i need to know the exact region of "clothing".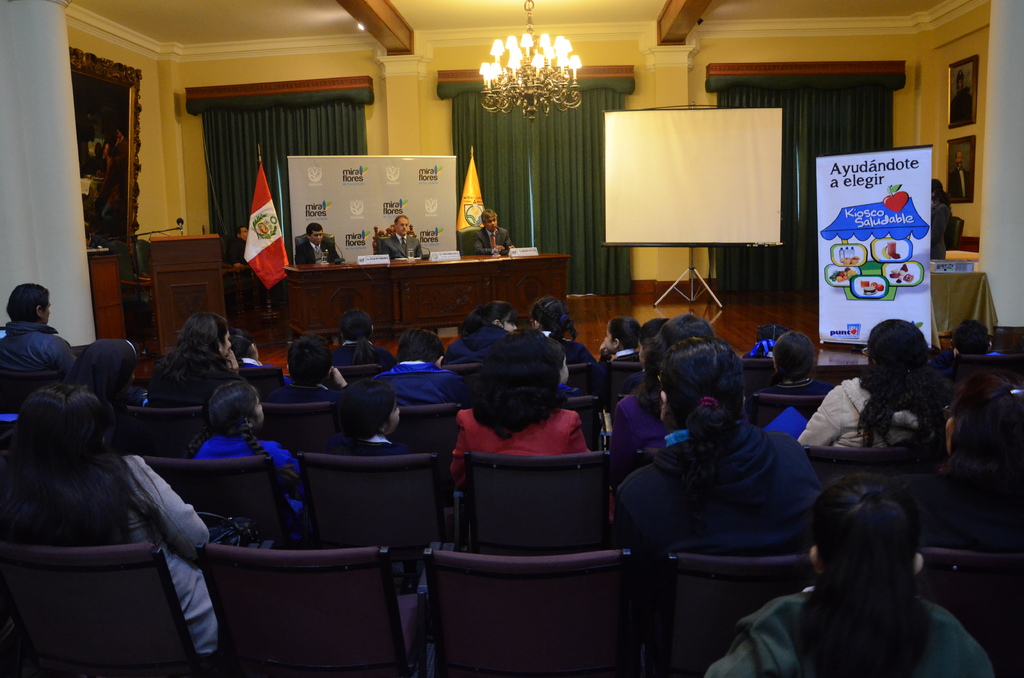
Region: 331/337/399/366.
